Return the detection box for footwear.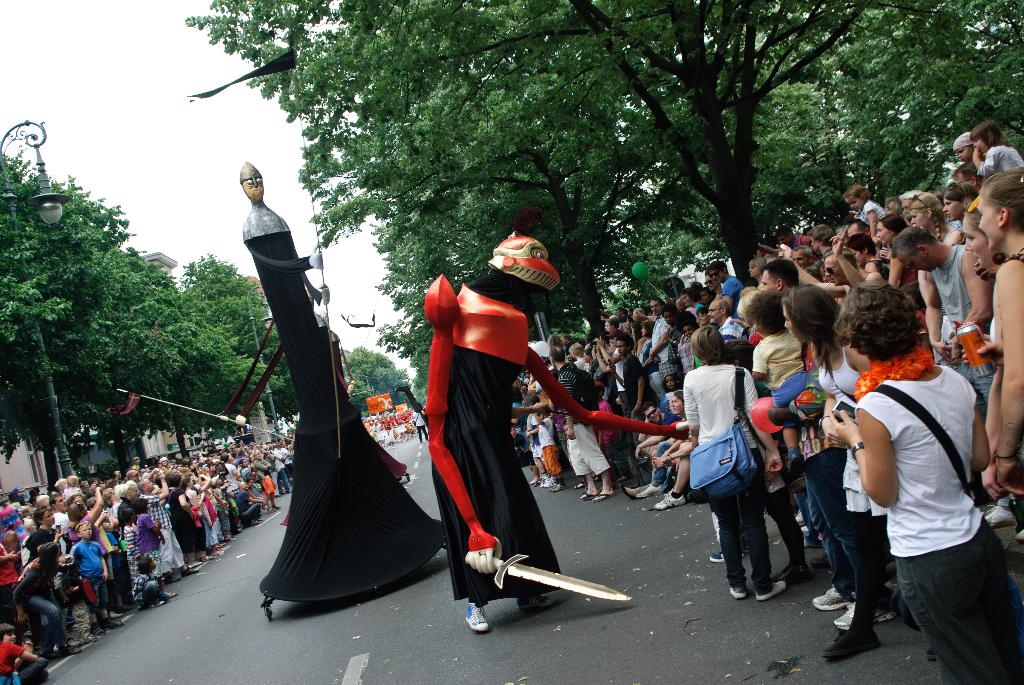
(740, 537, 749, 555).
